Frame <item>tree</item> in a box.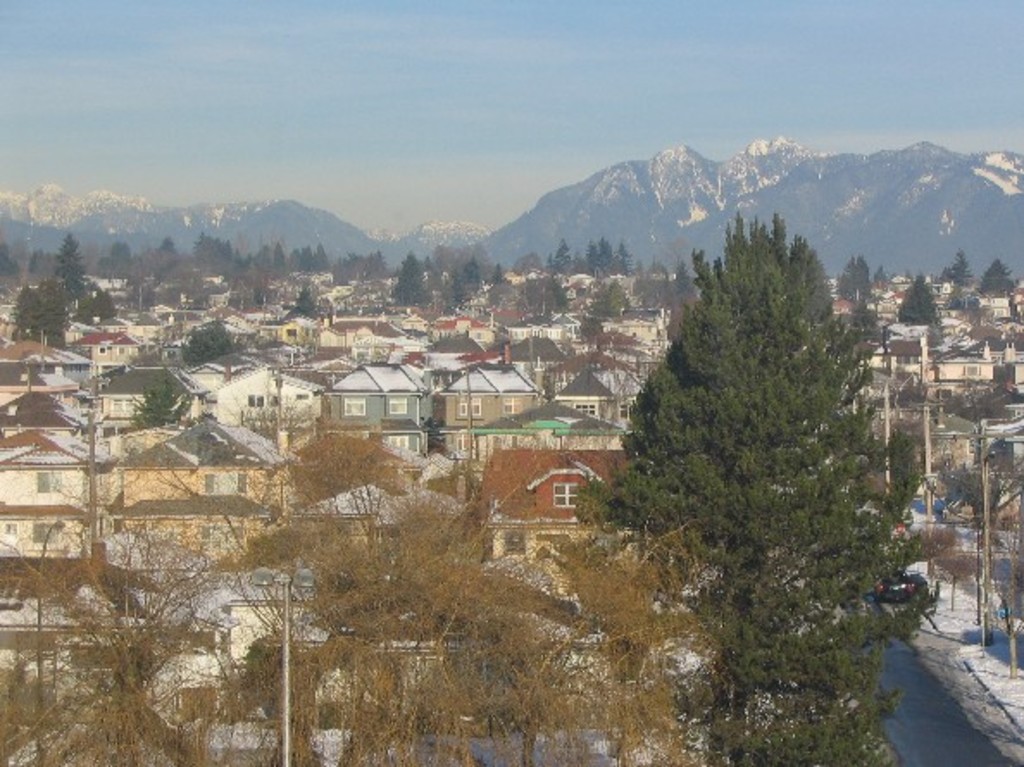
[79, 276, 119, 329].
